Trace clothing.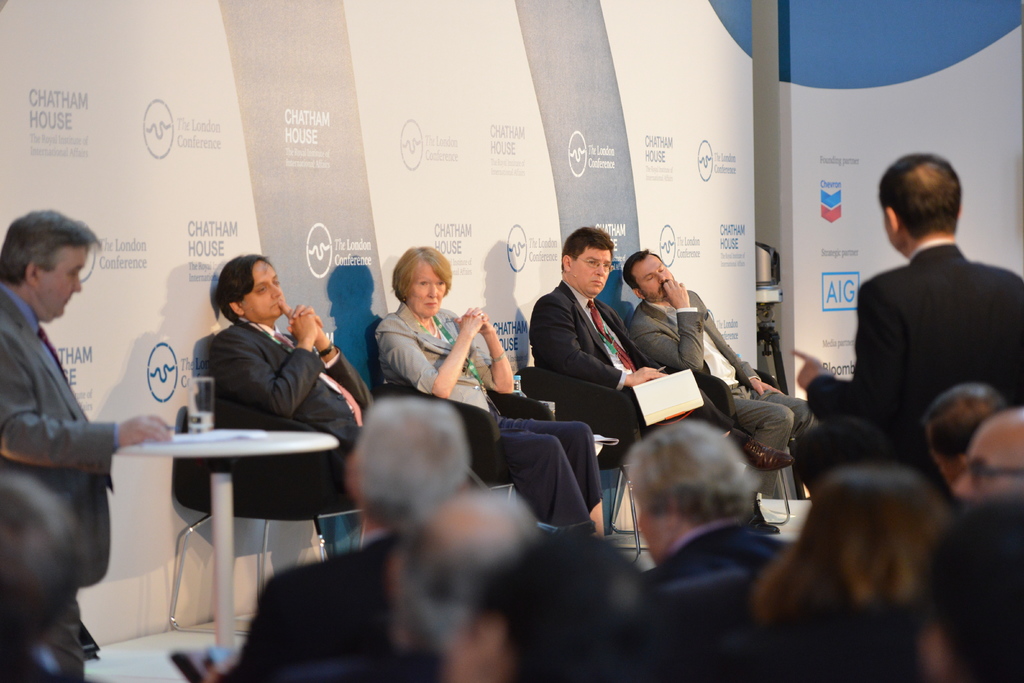
Traced to 527:281:735:443.
